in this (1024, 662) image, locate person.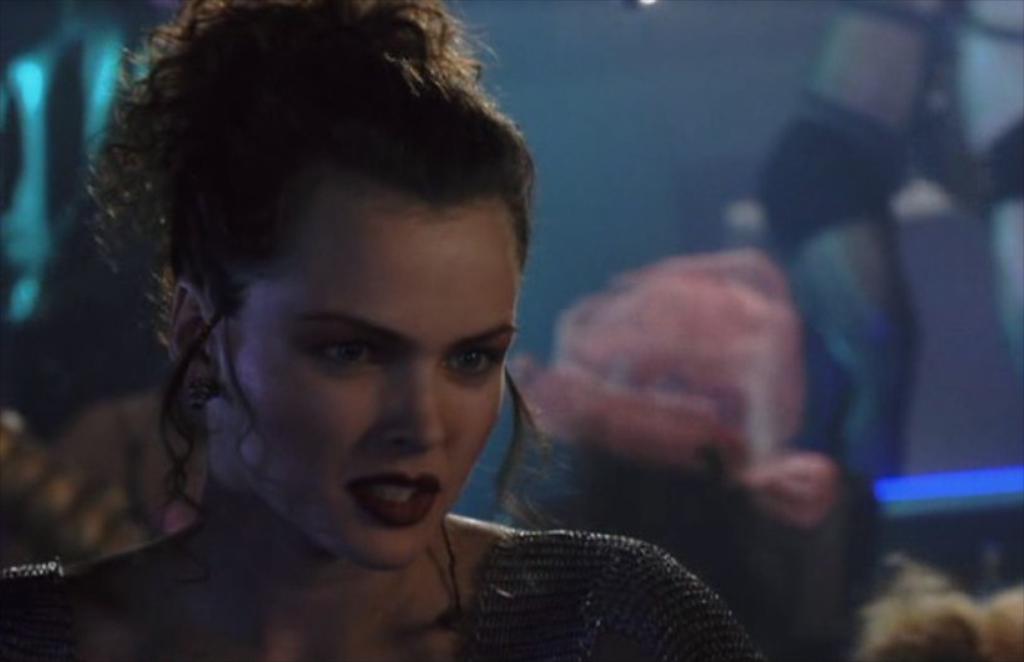
Bounding box: pyautogui.locateOnScreen(0, 0, 780, 661).
